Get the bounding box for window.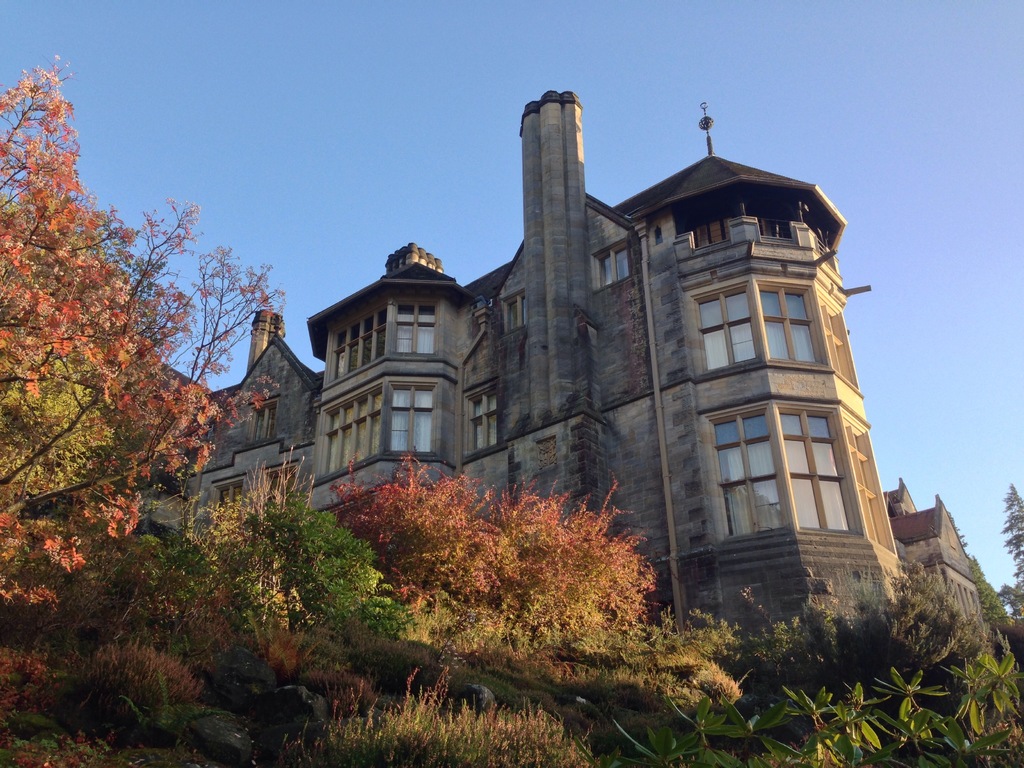
crop(502, 288, 526, 332).
